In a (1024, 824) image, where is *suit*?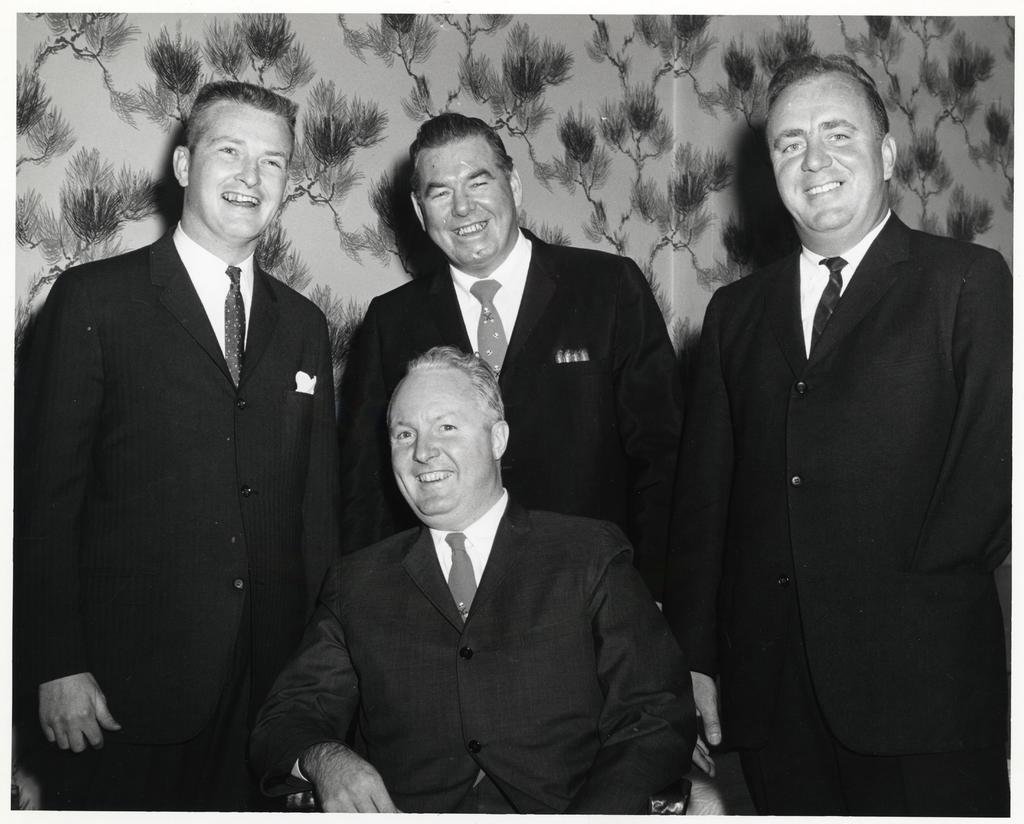
[left=691, top=207, right=1023, bottom=821].
